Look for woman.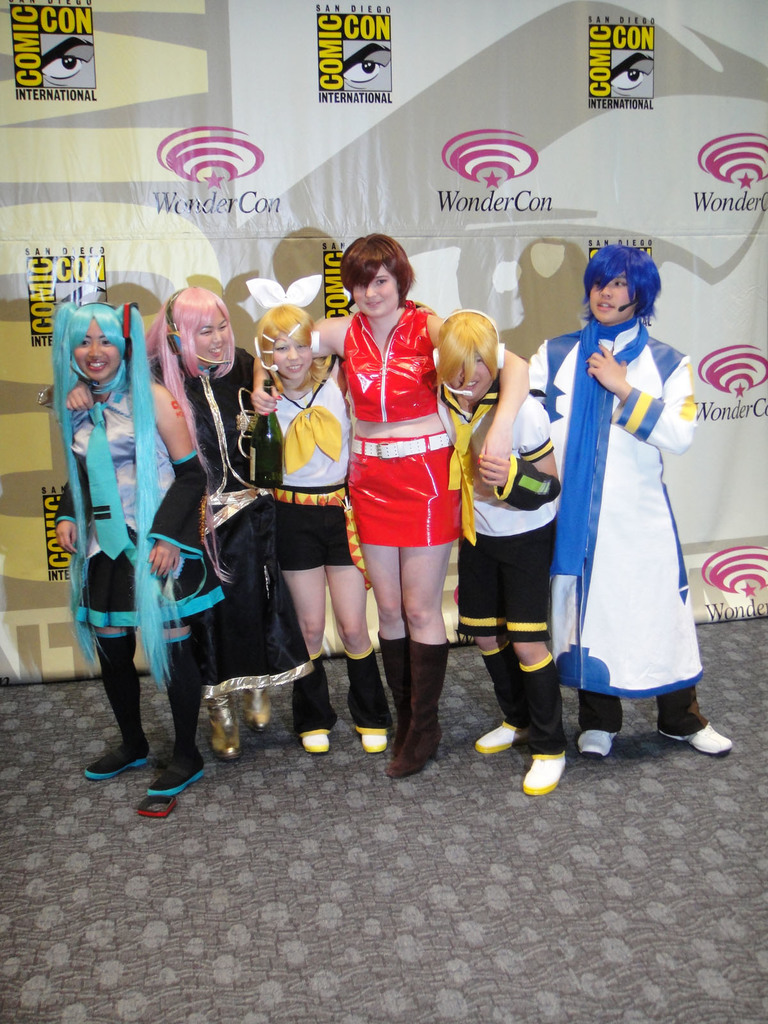
Found: [330, 243, 506, 750].
